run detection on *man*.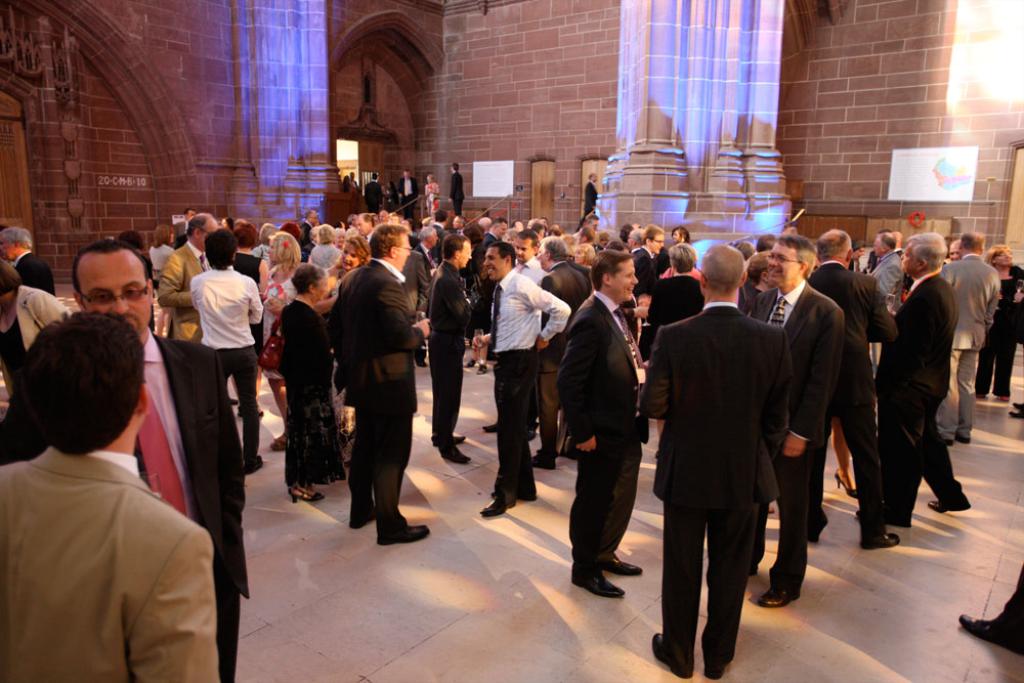
Result: [580, 170, 597, 219].
